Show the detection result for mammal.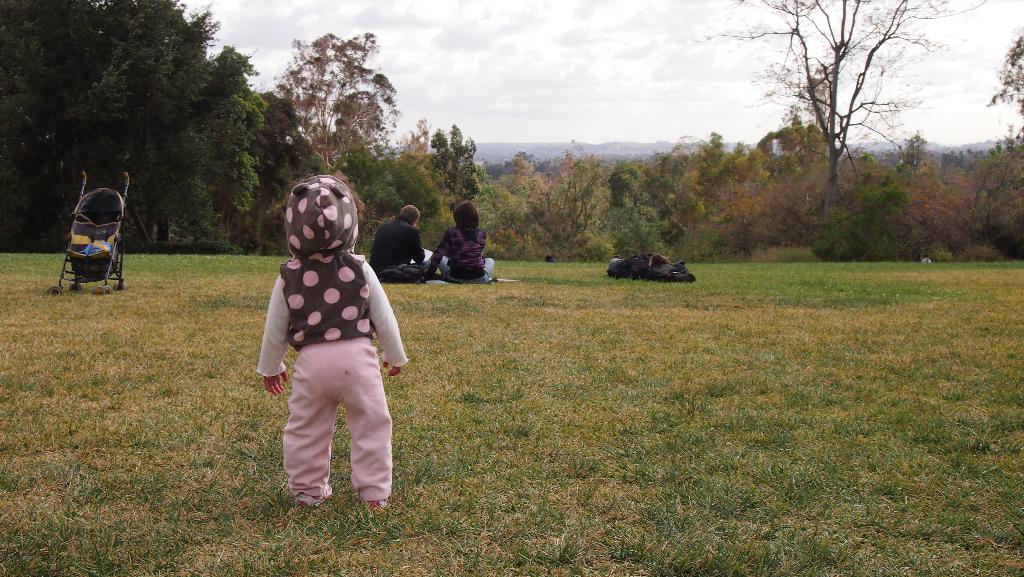
l=260, t=175, r=410, b=513.
